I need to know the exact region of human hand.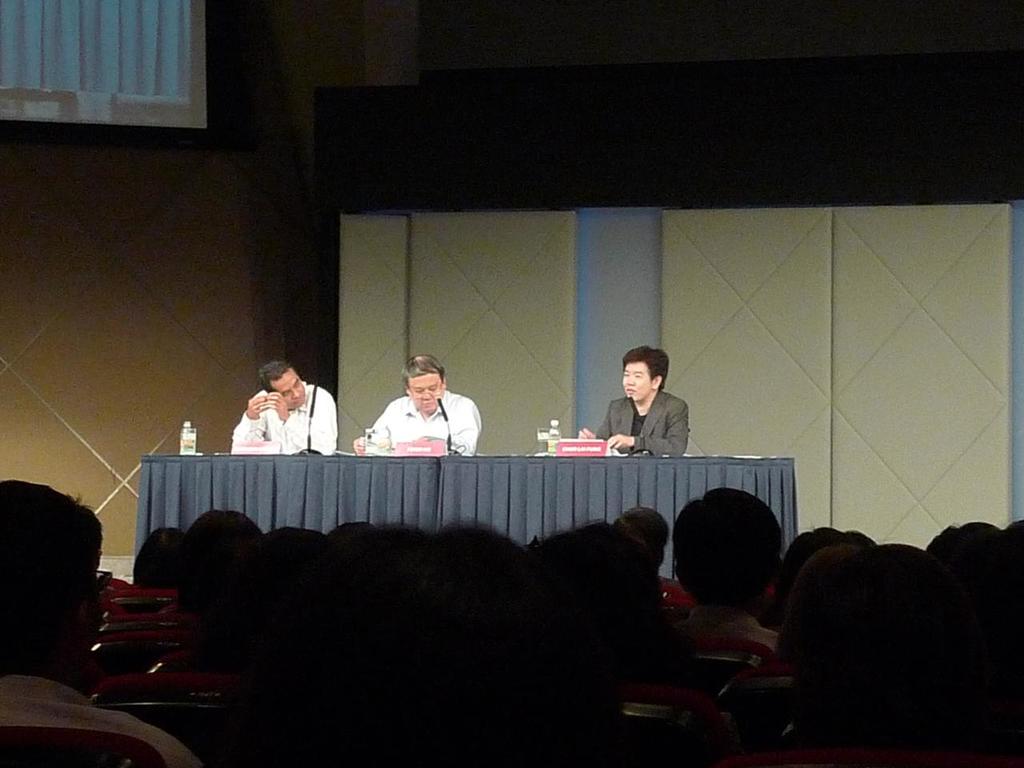
Region: <box>574,426,595,440</box>.
